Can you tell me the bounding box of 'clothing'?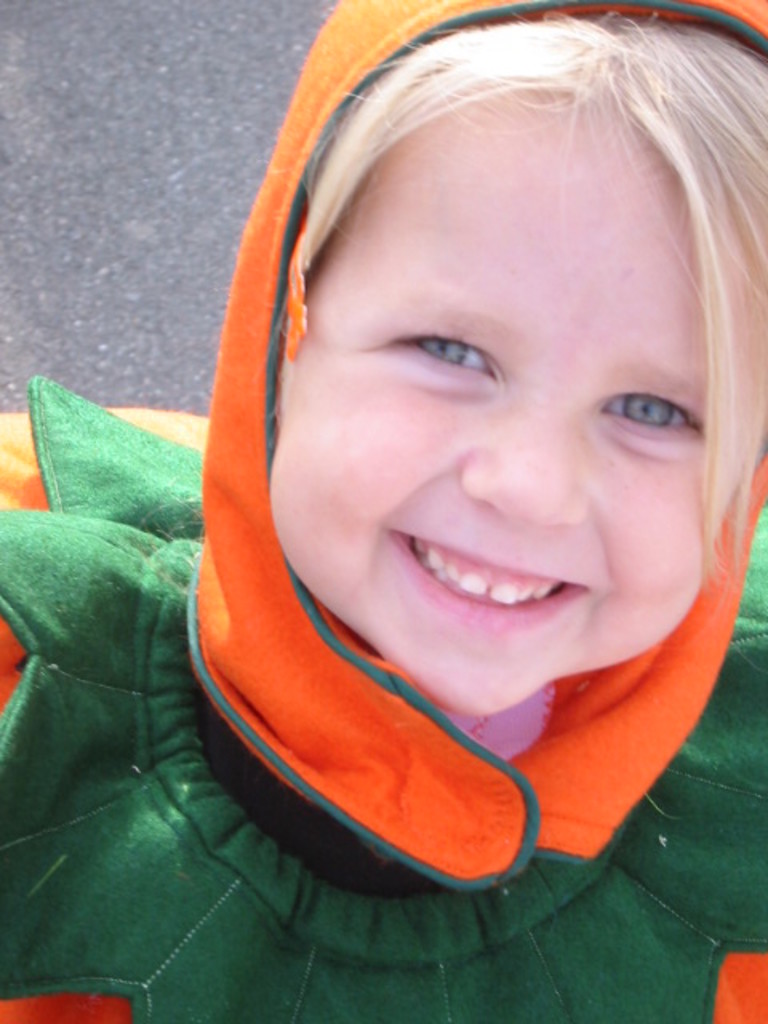
region(0, 408, 766, 1022).
